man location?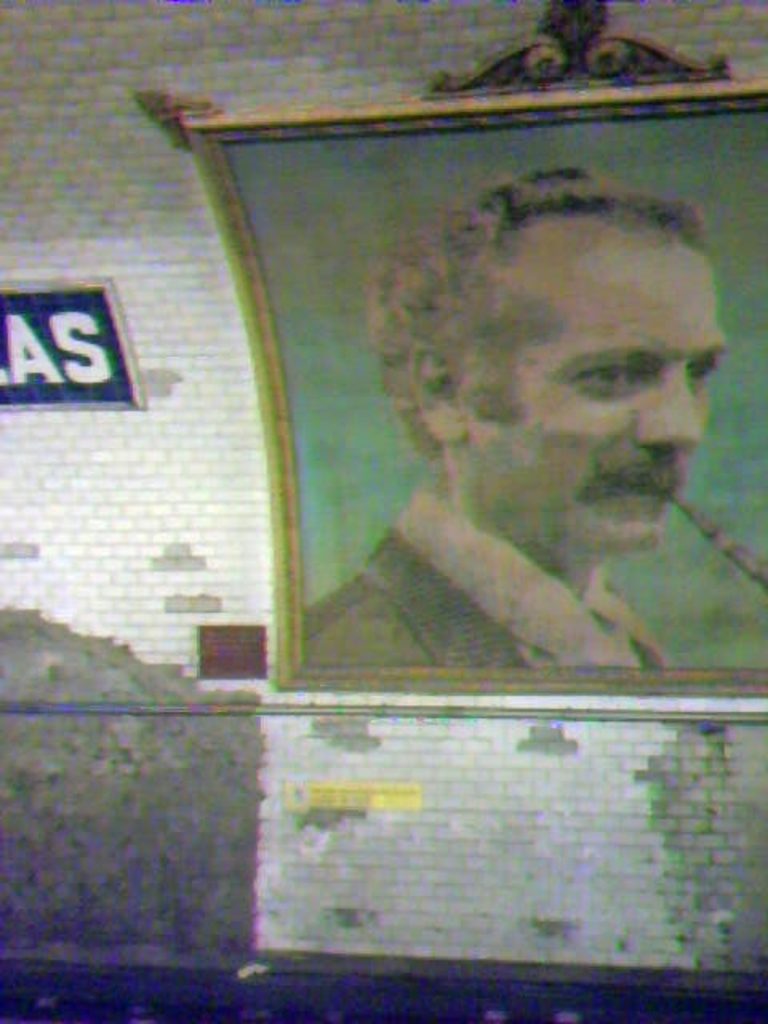
<region>307, 158, 739, 688</region>
